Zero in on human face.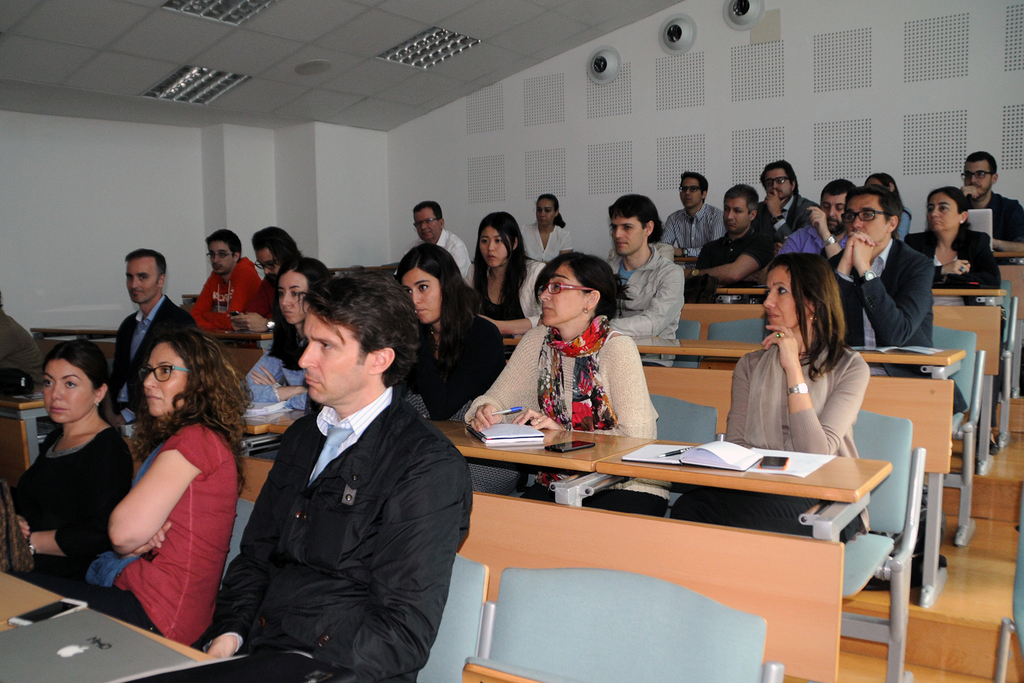
Zeroed in: [x1=964, y1=163, x2=991, y2=191].
